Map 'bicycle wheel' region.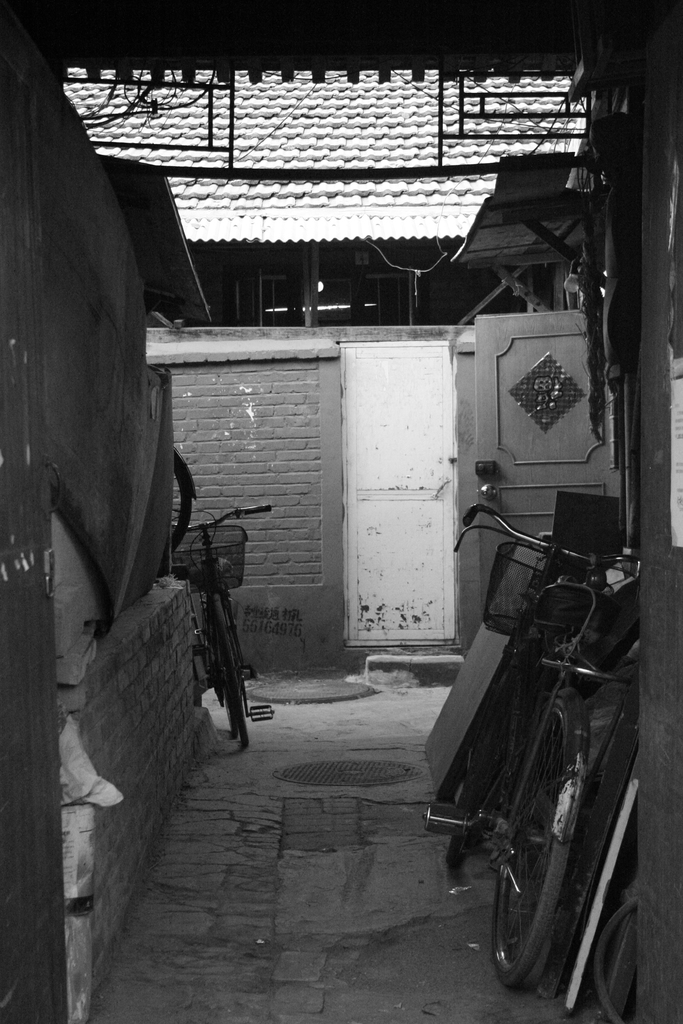
Mapped to 444 662 512 872.
